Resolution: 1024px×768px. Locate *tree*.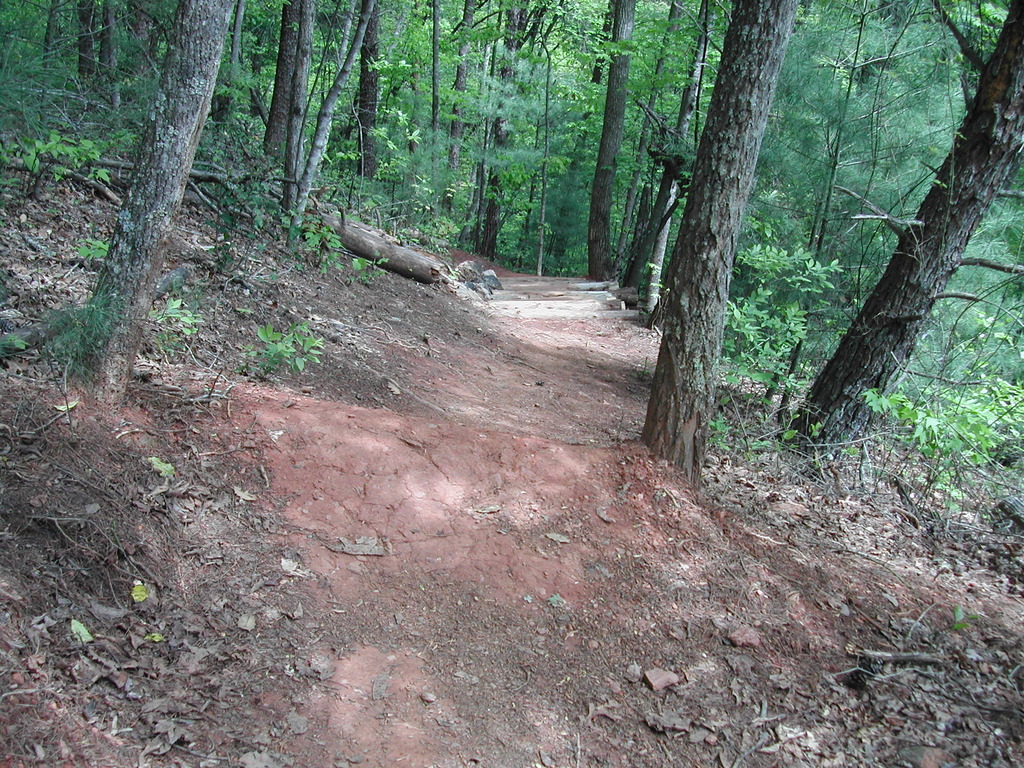
x1=0, y1=0, x2=317, y2=433.
